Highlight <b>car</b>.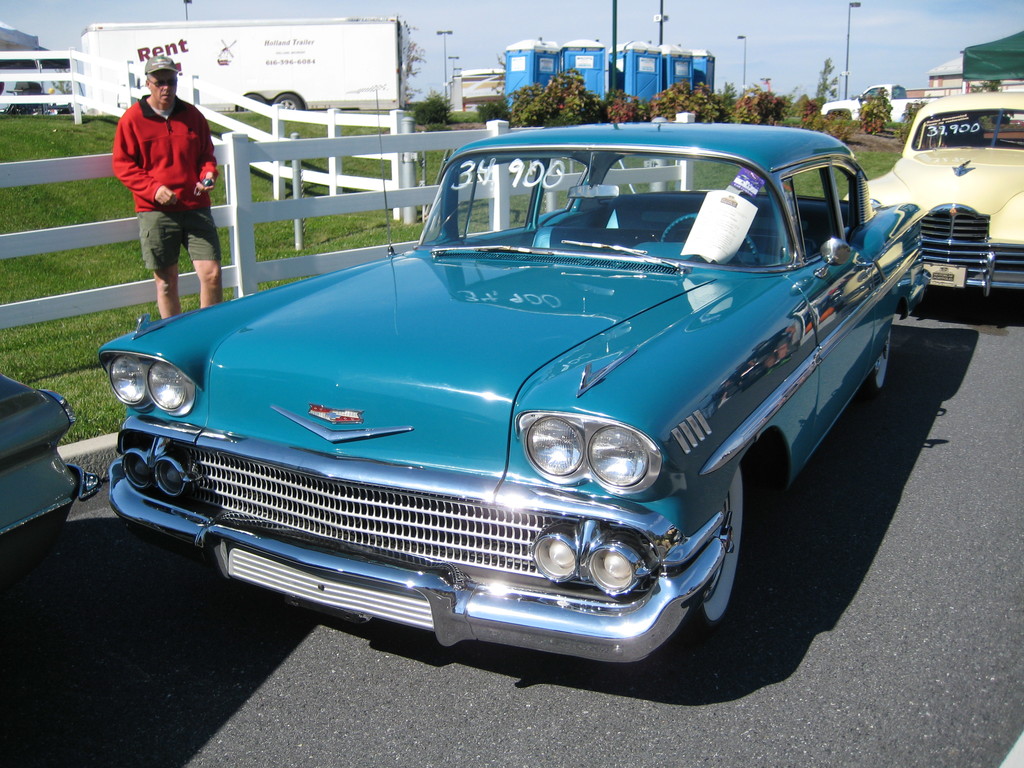
Highlighted region: box(844, 91, 1023, 296).
